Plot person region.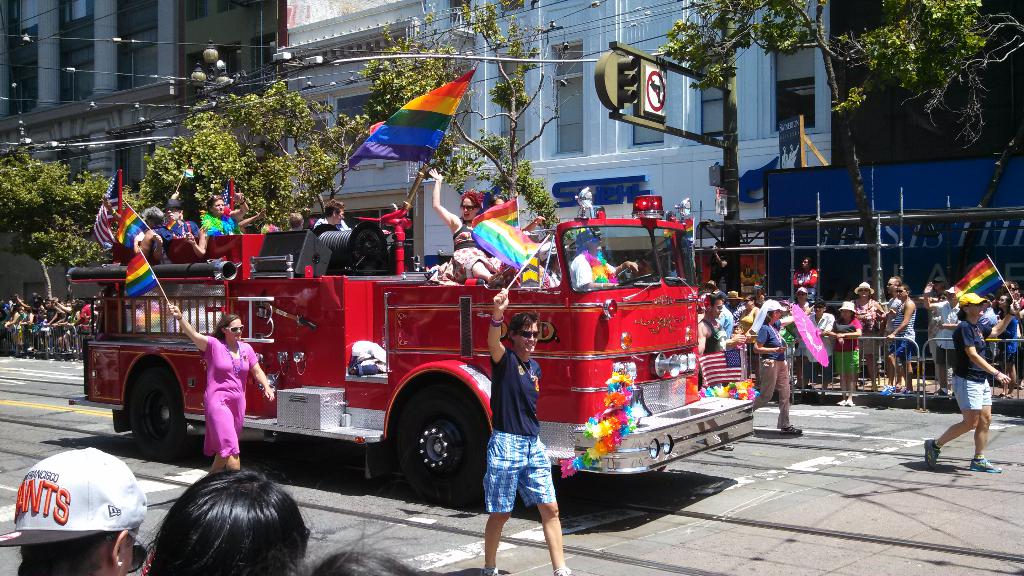
Plotted at bbox=(568, 227, 643, 287).
